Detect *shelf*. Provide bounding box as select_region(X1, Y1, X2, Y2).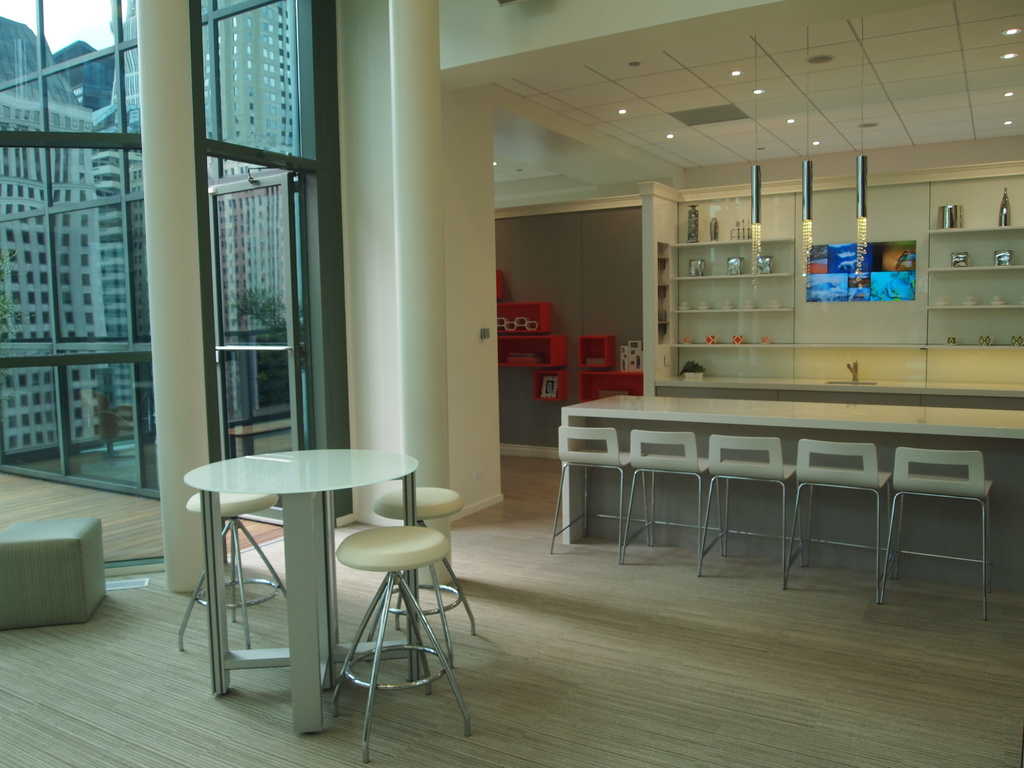
select_region(921, 230, 1021, 272).
